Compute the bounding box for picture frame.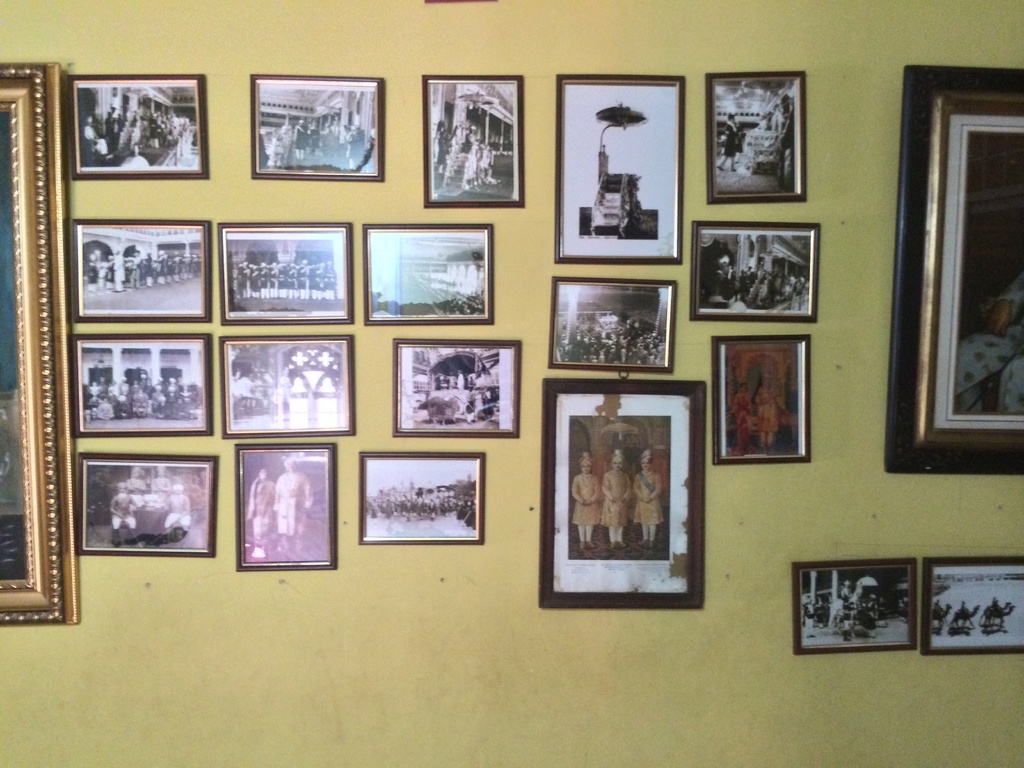
{"left": 423, "top": 76, "right": 521, "bottom": 207}.
